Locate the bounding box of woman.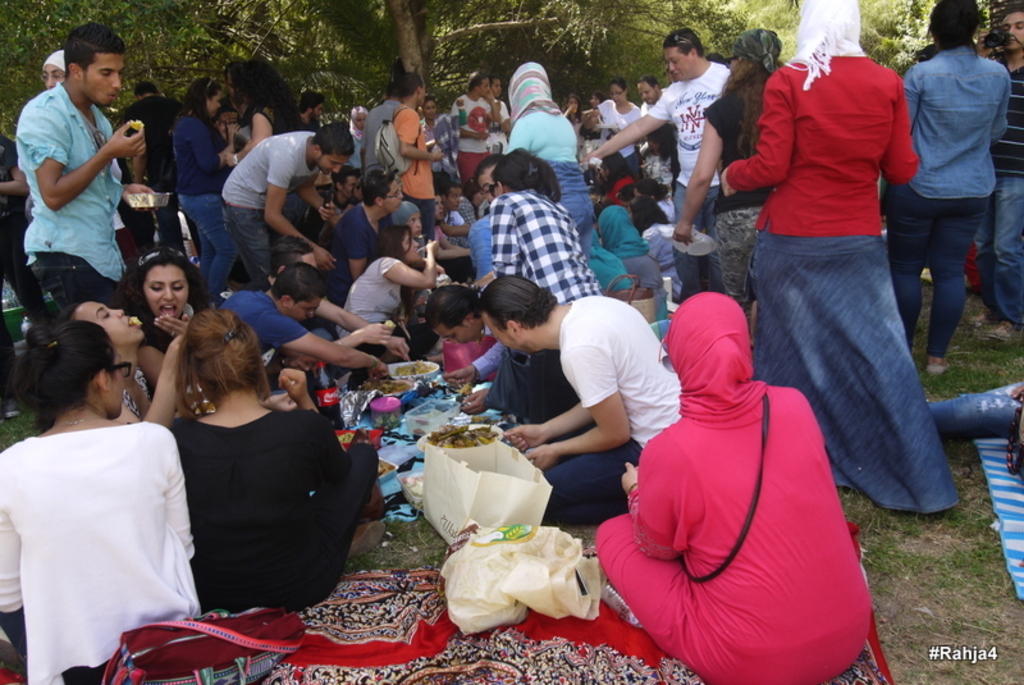
Bounding box: (x1=72, y1=298, x2=189, y2=423).
